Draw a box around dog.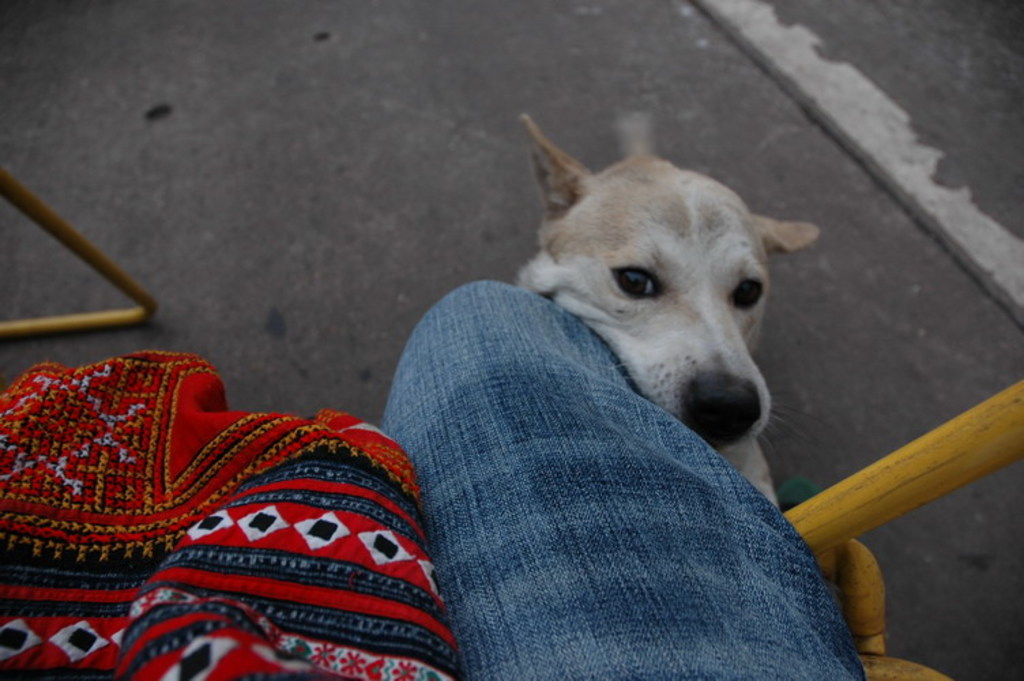
{"x1": 511, "y1": 114, "x2": 822, "y2": 511}.
